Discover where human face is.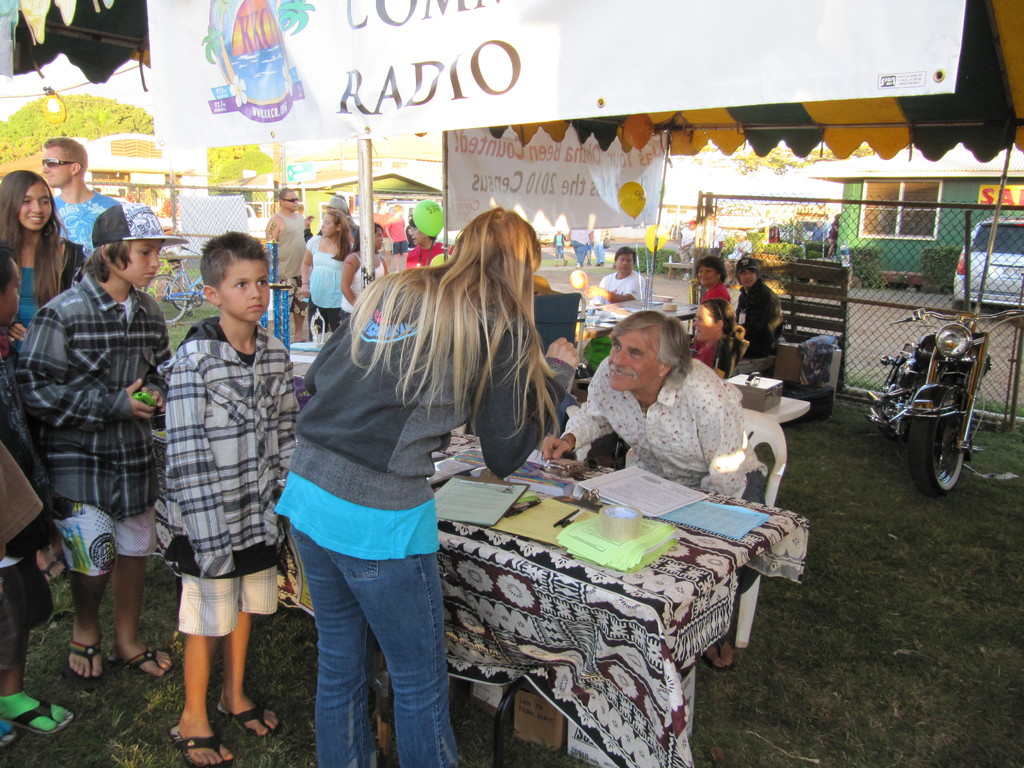
Discovered at locate(322, 217, 335, 236).
